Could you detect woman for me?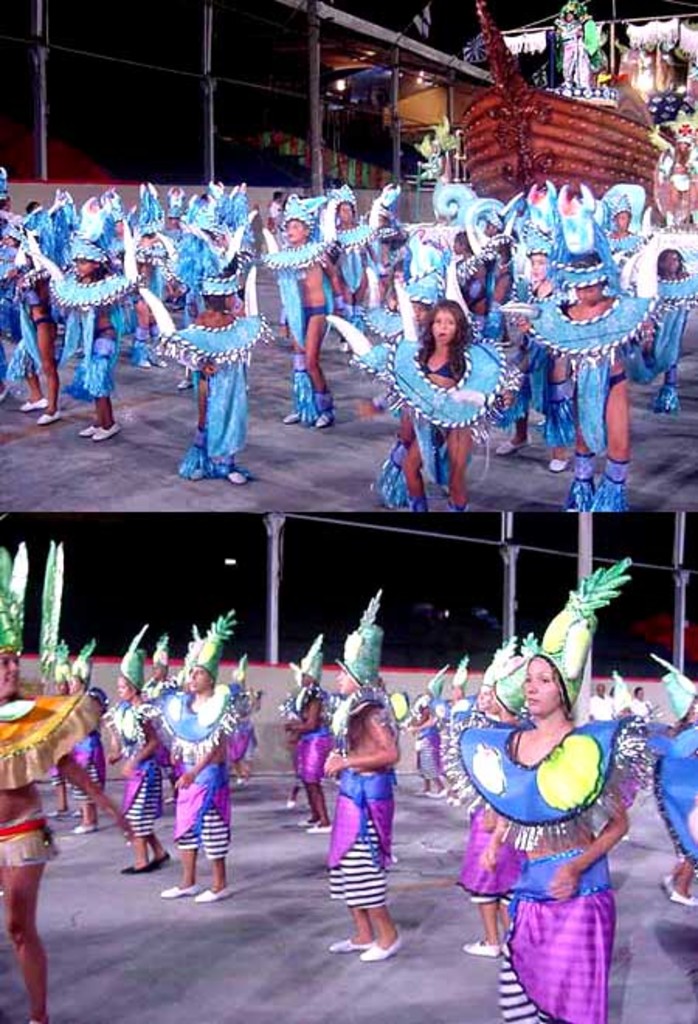
Detection result: 361, 289, 503, 506.
